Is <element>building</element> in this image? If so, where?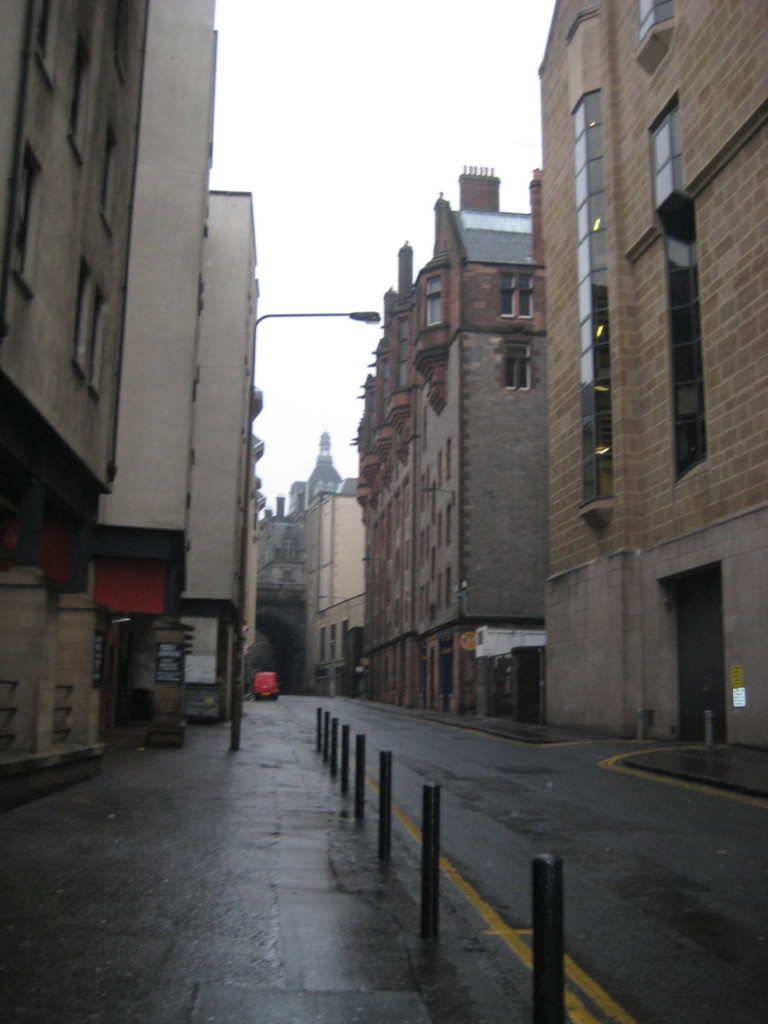
Yes, at x1=358 y1=164 x2=565 y2=723.
